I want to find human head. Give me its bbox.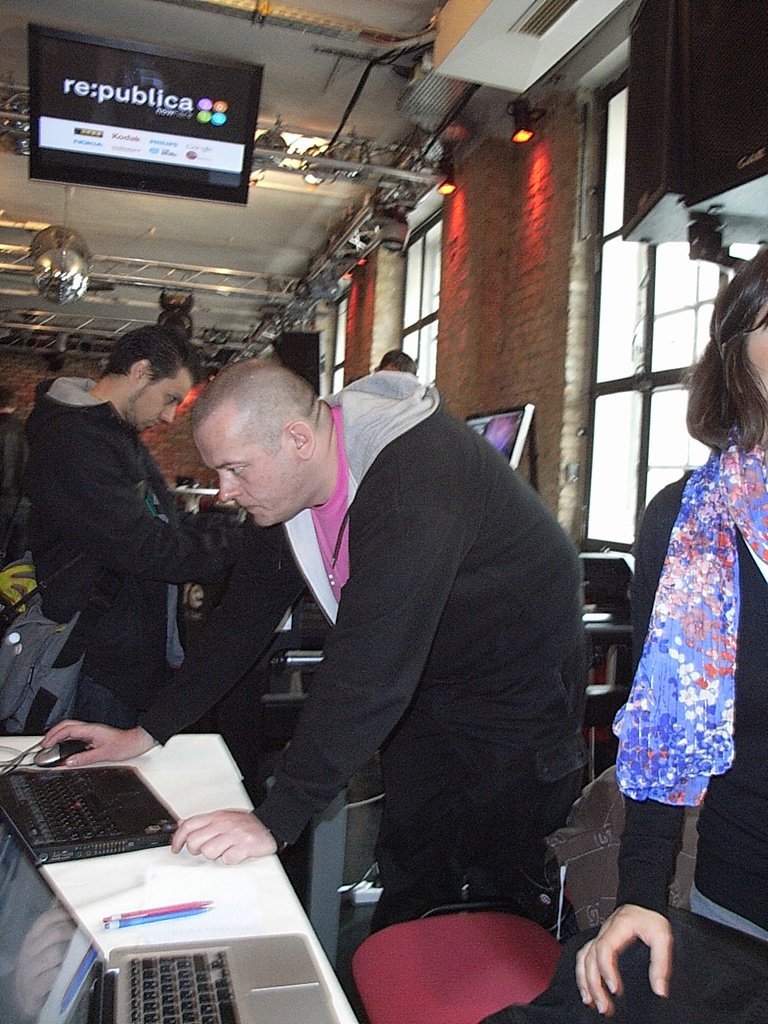
rect(372, 350, 418, 372).
